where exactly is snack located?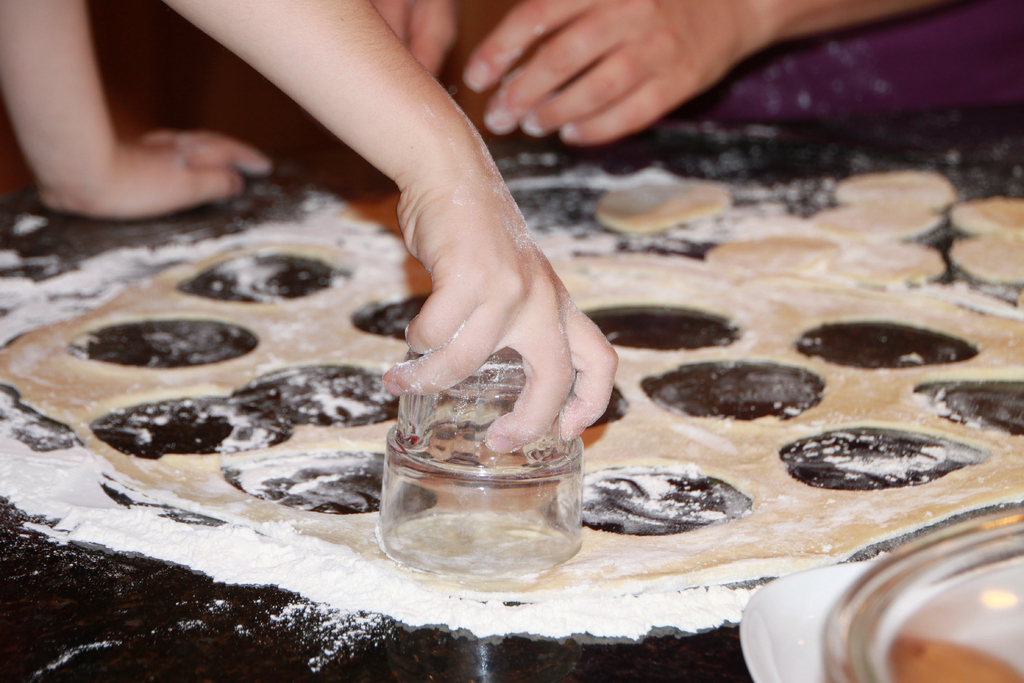
Its bounding box is bbox=(952, 195, 1023, 231).
